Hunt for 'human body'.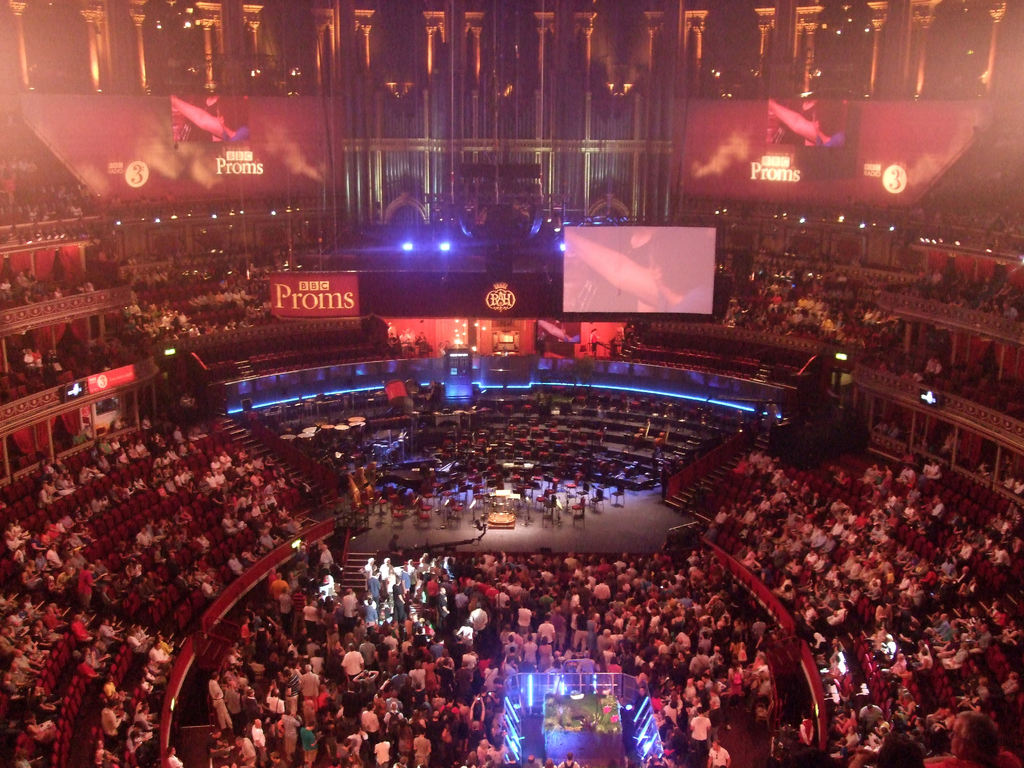
Hunted down at rect(659, 716, 673, 733).
